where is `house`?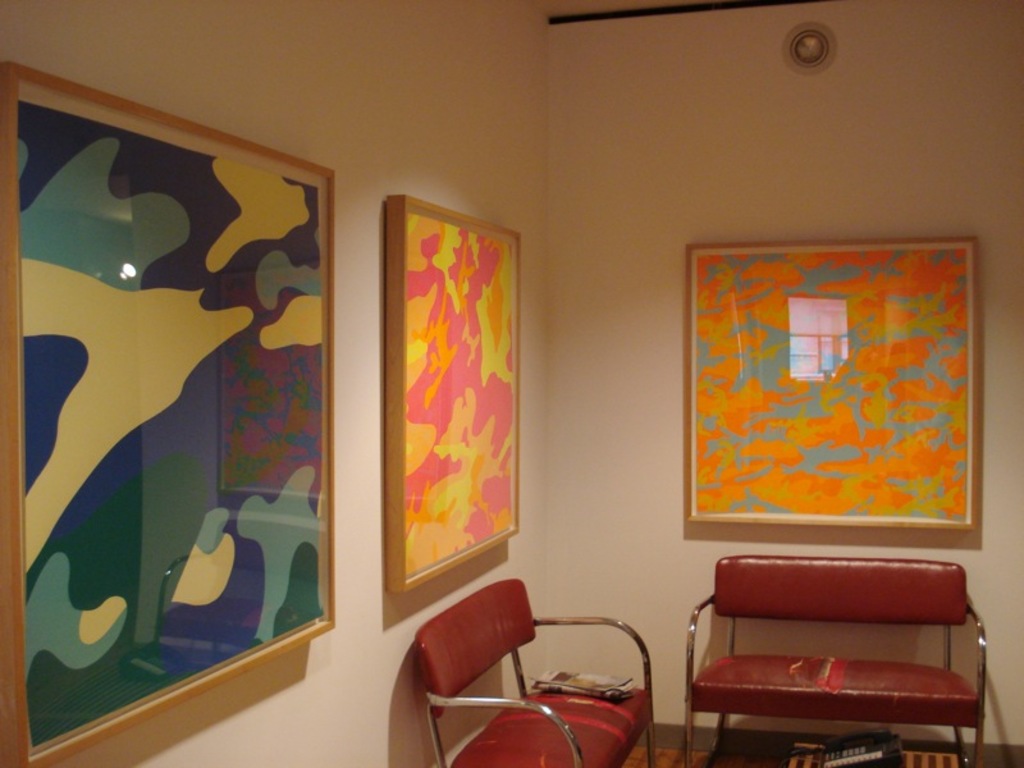
<bbox>0, 0, 1023, 767</bbox>.
